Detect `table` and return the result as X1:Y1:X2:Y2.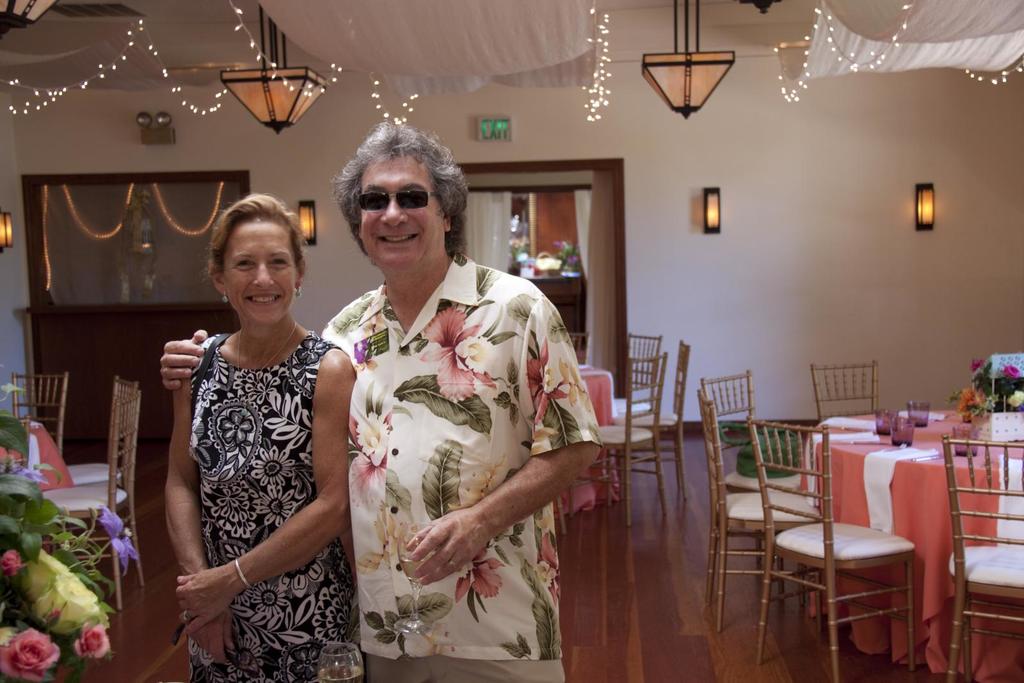
810:391:1023:664.
